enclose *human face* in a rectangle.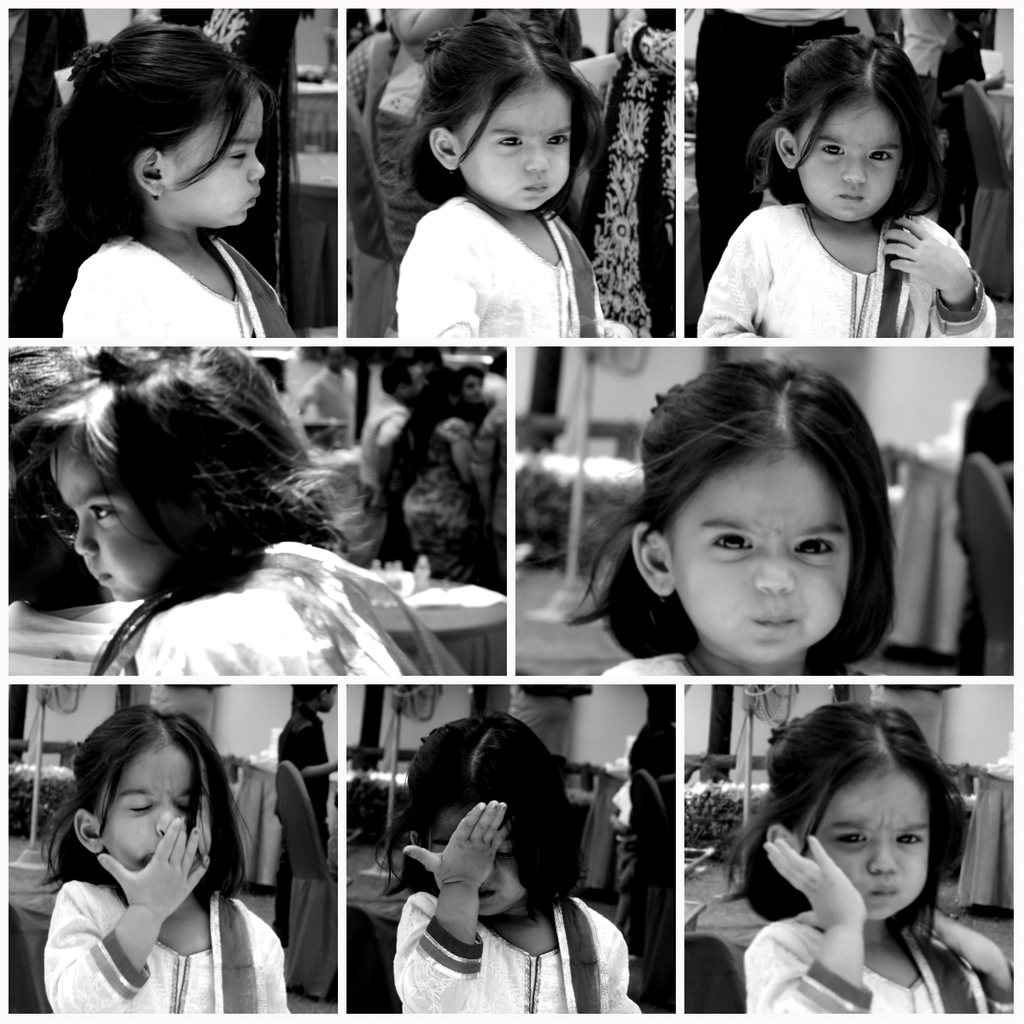
800,768,930,923.
